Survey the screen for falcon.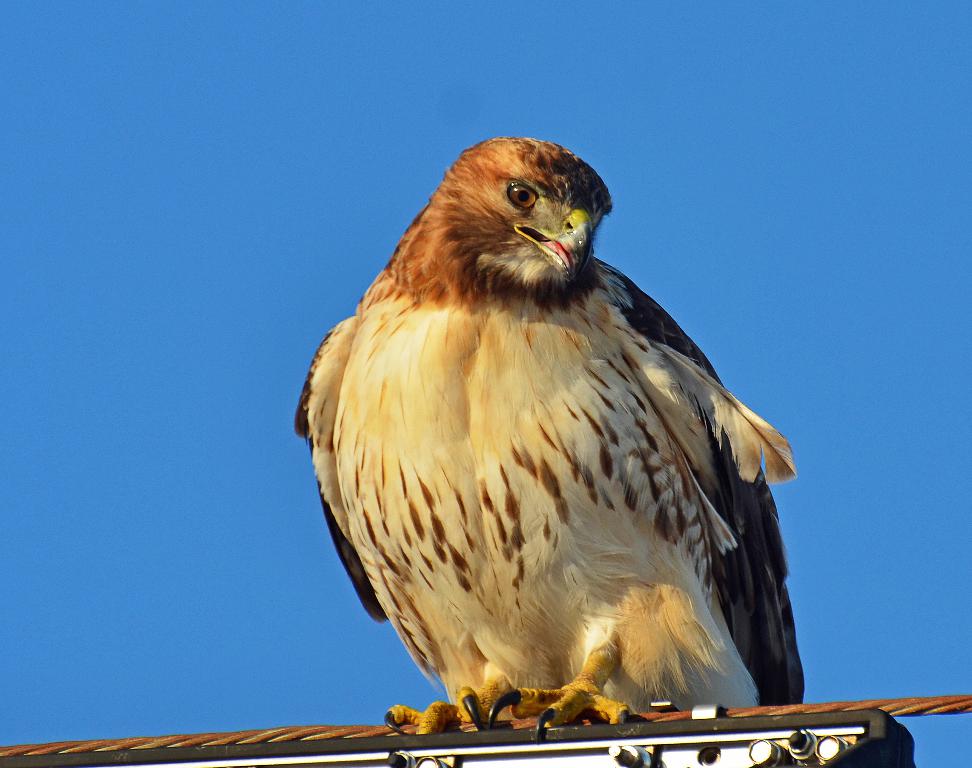
Survey found: bbox(299, 137, 807, 744).
